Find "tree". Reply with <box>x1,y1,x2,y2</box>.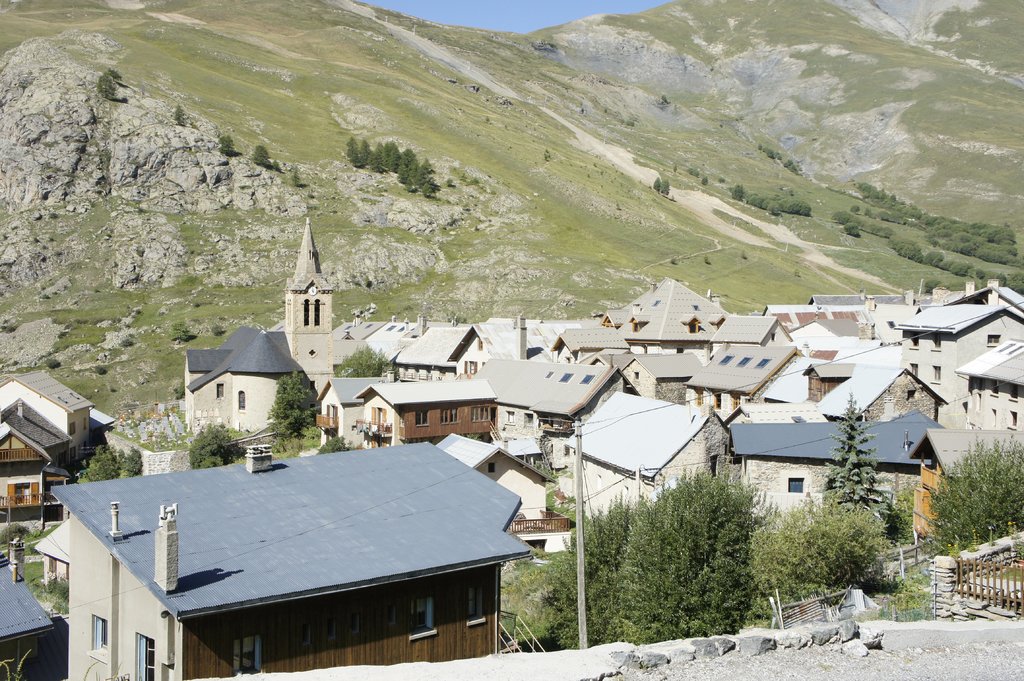
<box>325,345,383,377</box>.
